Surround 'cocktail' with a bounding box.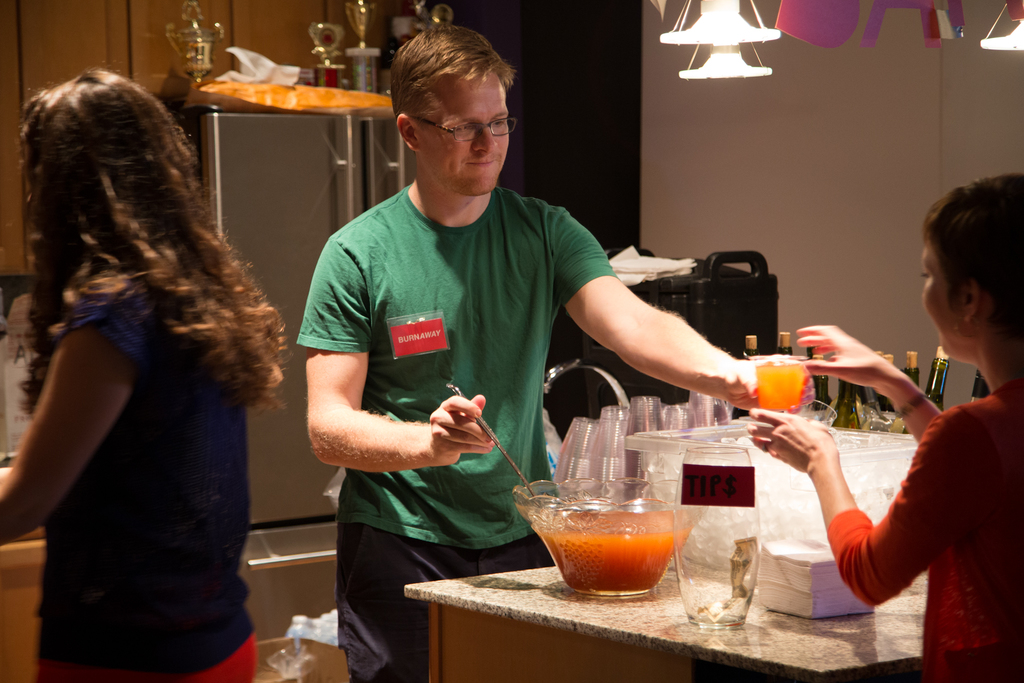
524 504 708 593.
